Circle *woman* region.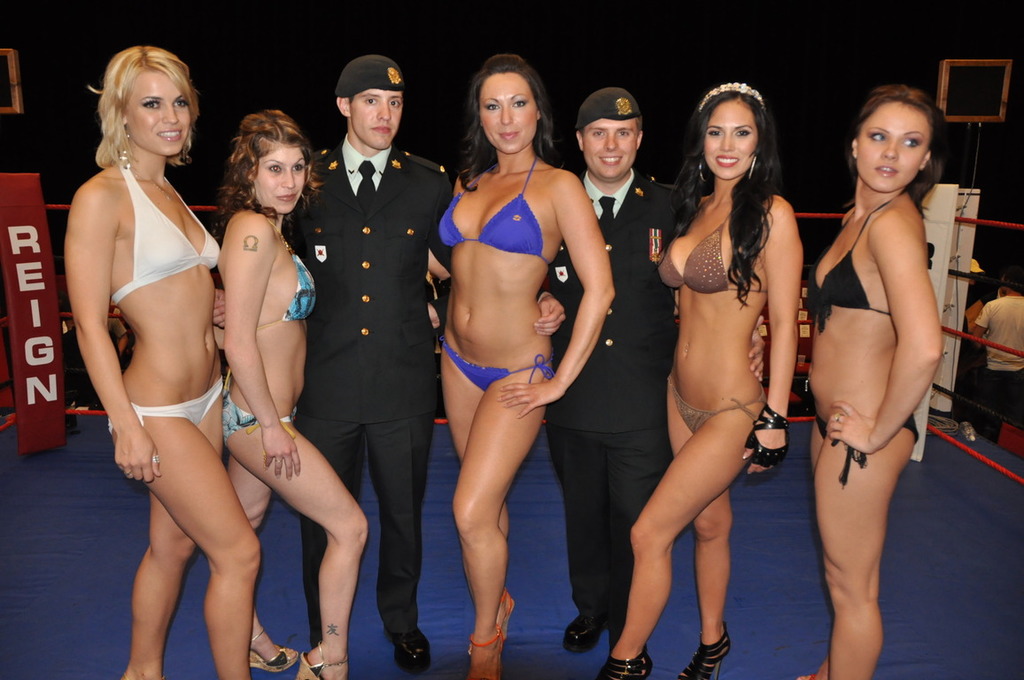
Region: Rect(219, 112, 382, 679).
